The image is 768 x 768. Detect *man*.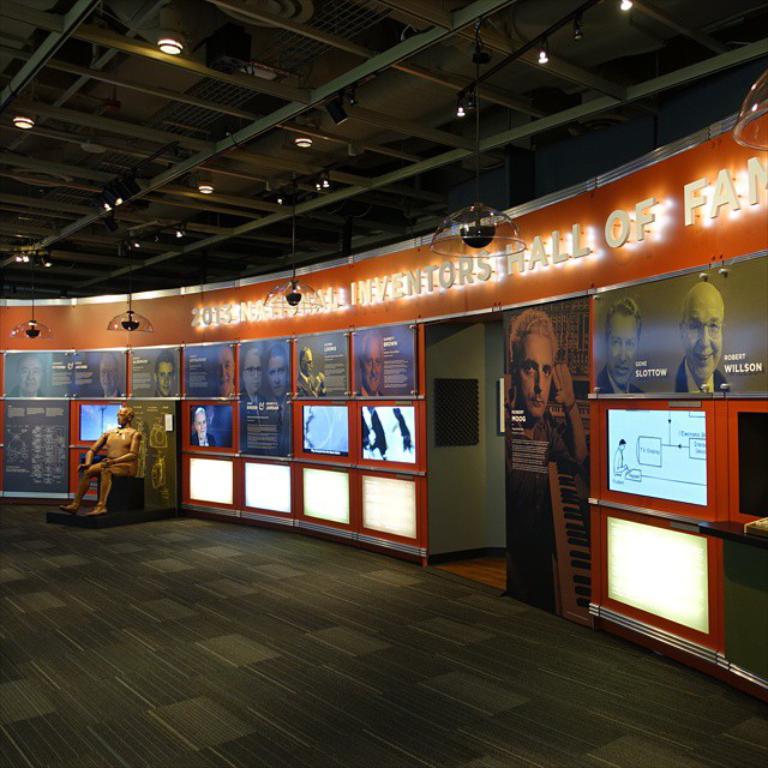
Detection: [left=150, top=360, right=180, bottom=390].
